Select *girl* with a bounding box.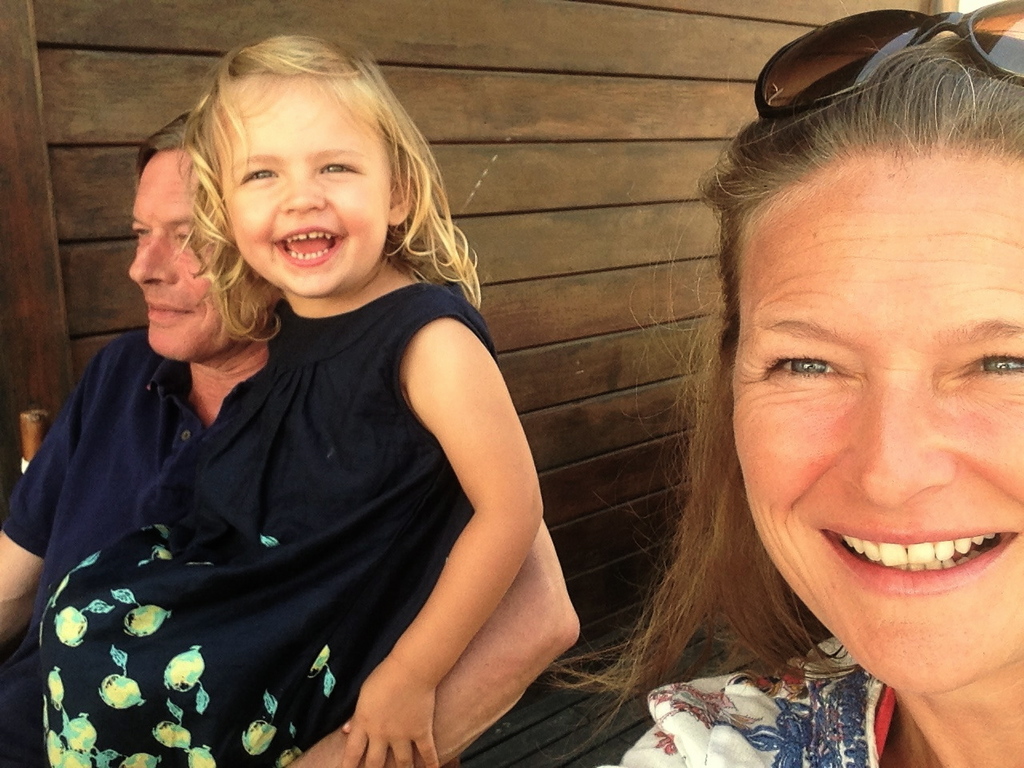
box(42, 29, 543, 767).
